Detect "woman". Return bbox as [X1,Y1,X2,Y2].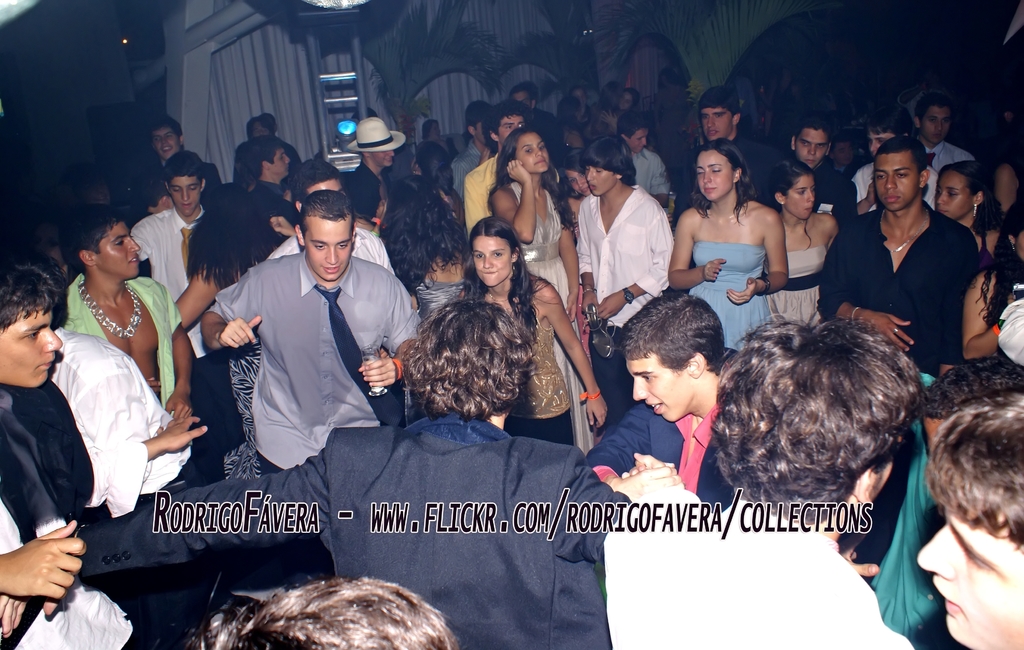
[372,174,477,313].
